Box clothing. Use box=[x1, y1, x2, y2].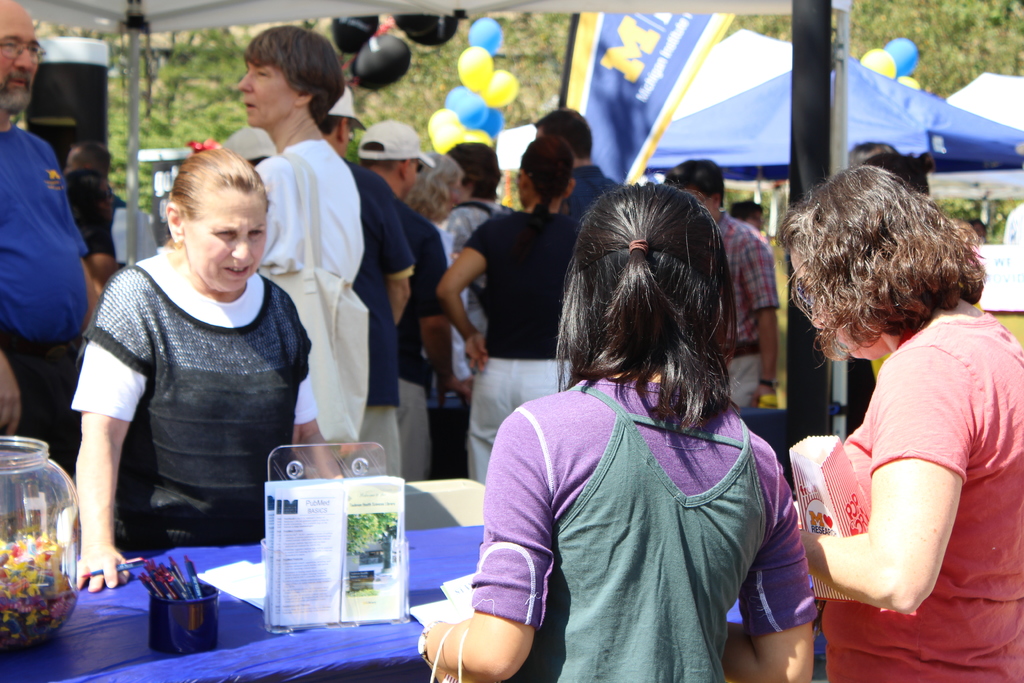
box=[0, 115, 88, 358].
